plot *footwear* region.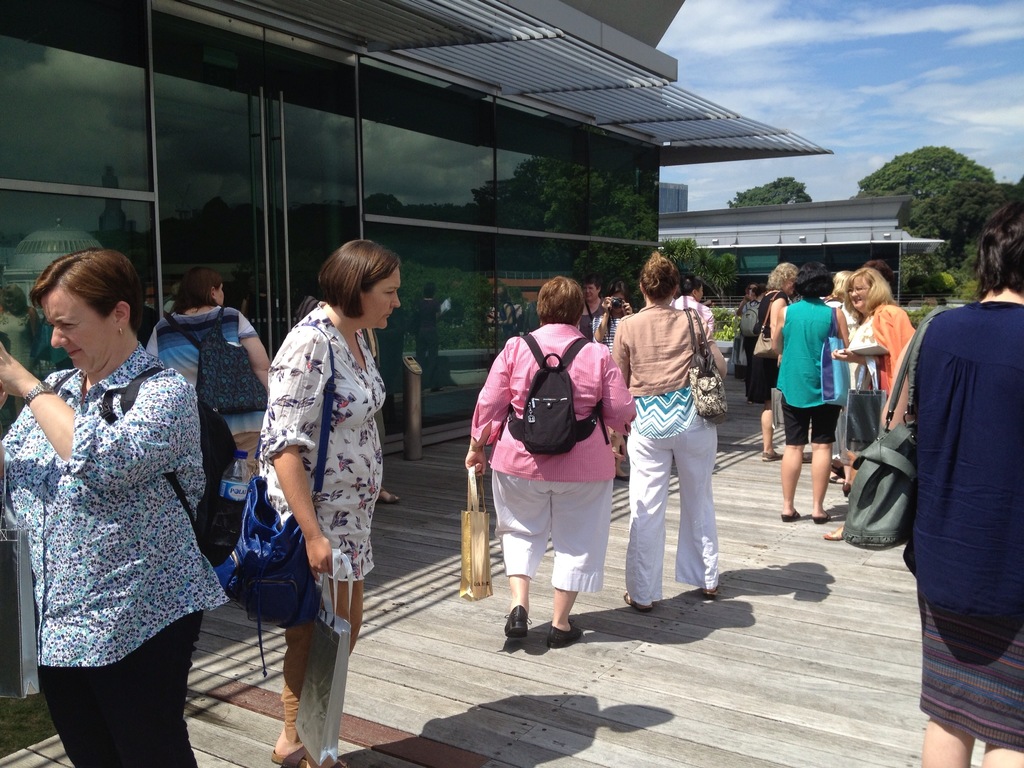
Plotted at 544:616:584:651.
